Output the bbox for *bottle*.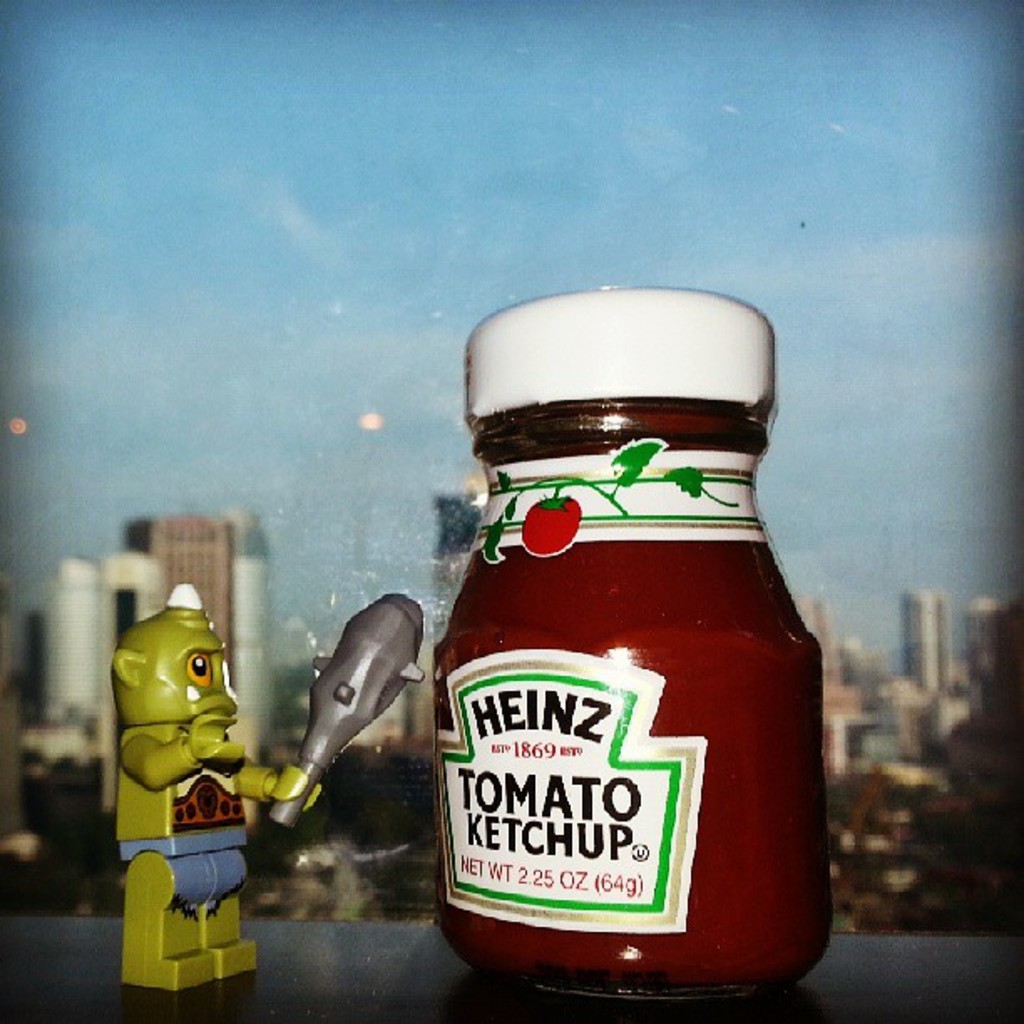
420:345:823:1006.
